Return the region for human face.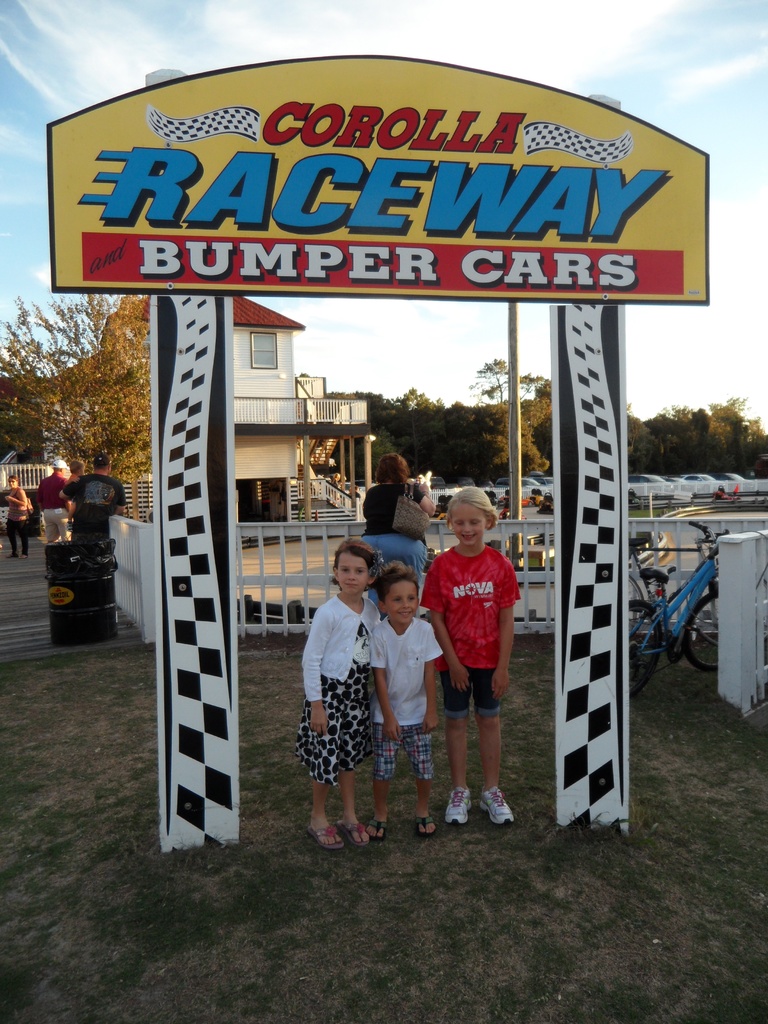
<box>5,479,19,489</box>.
